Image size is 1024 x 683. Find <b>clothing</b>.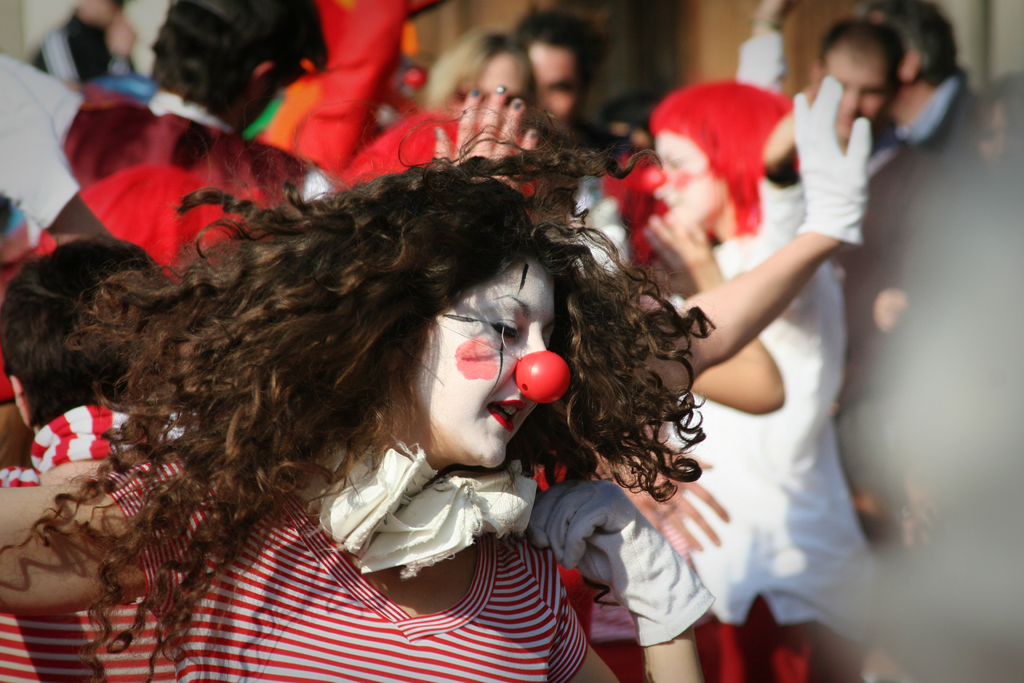
rect(5, 443, 593, 682).
